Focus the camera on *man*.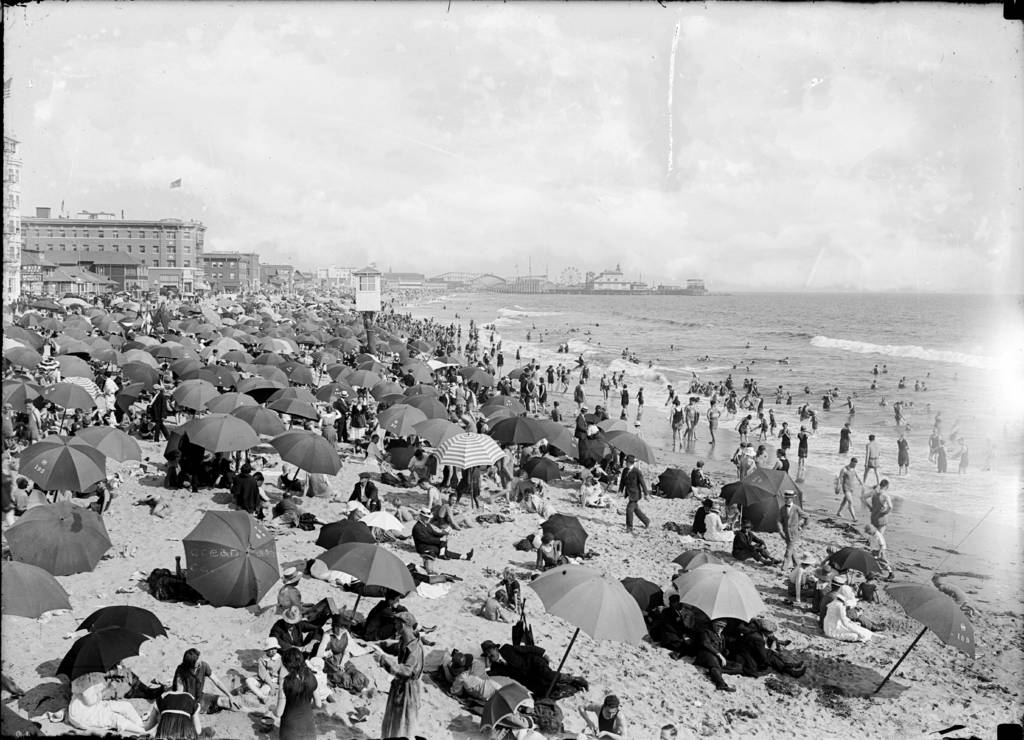
Focus region: bbox=[574, 693, 629, 739].
